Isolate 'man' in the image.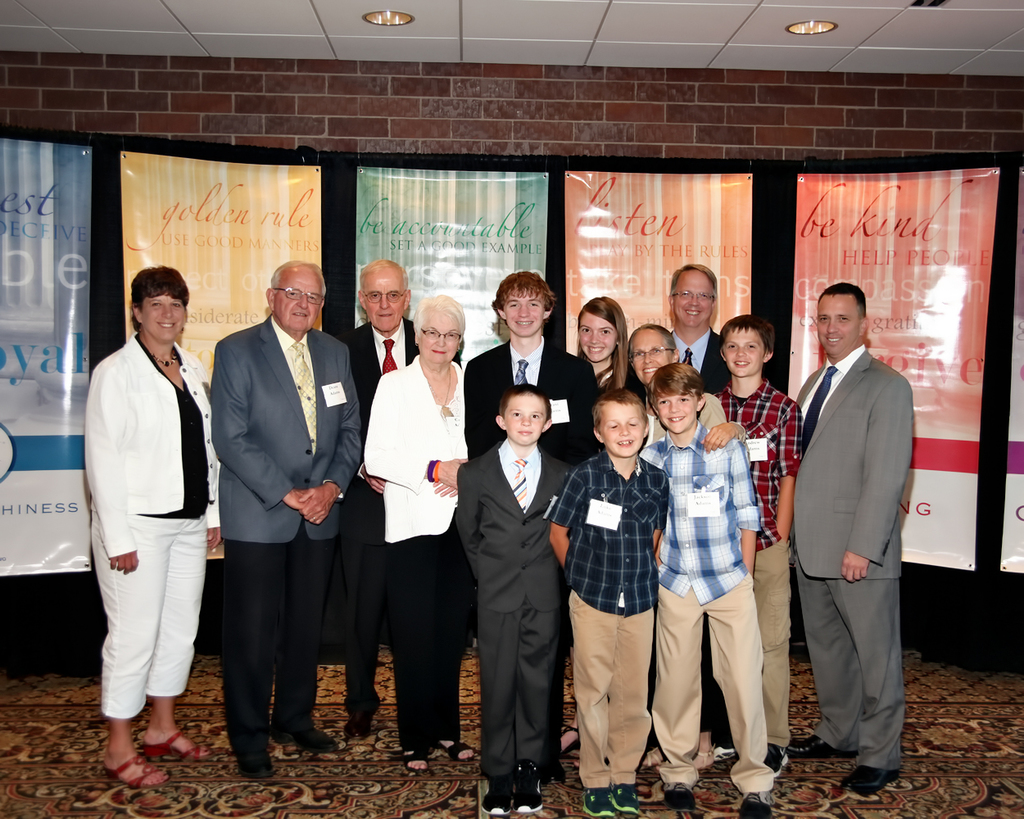
Isolated region: (left=672, top=259, right=739, bottom=770).
